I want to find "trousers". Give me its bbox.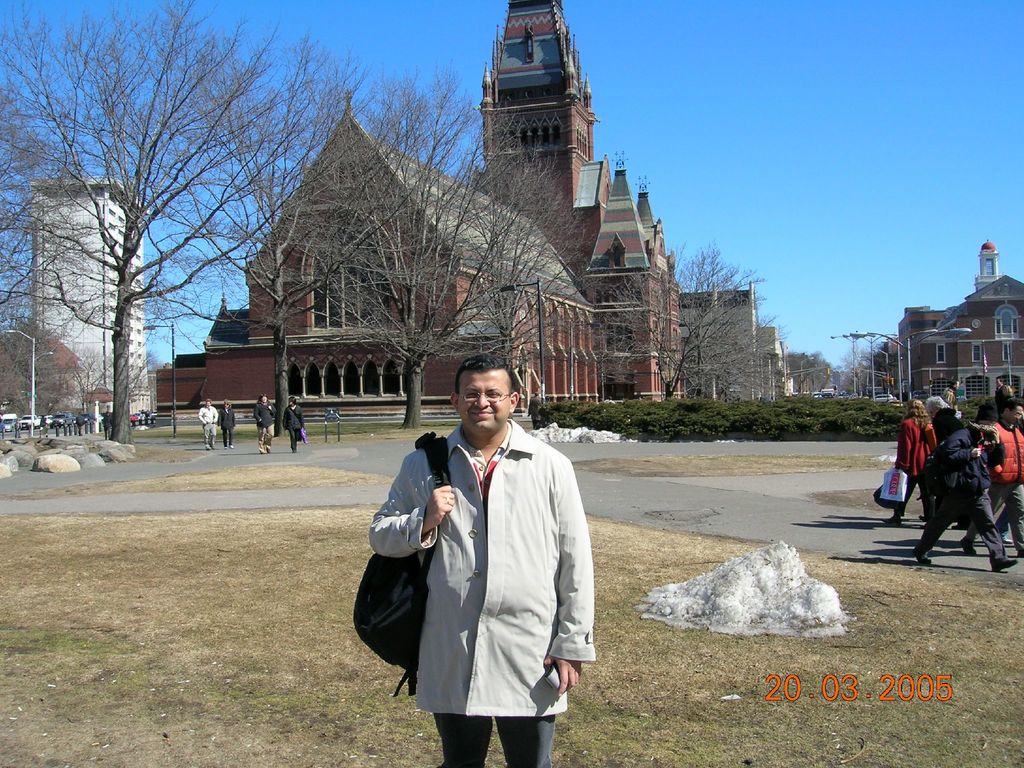
{"left": 893, "top": 477, "right": 922, "bottom": 524}.
